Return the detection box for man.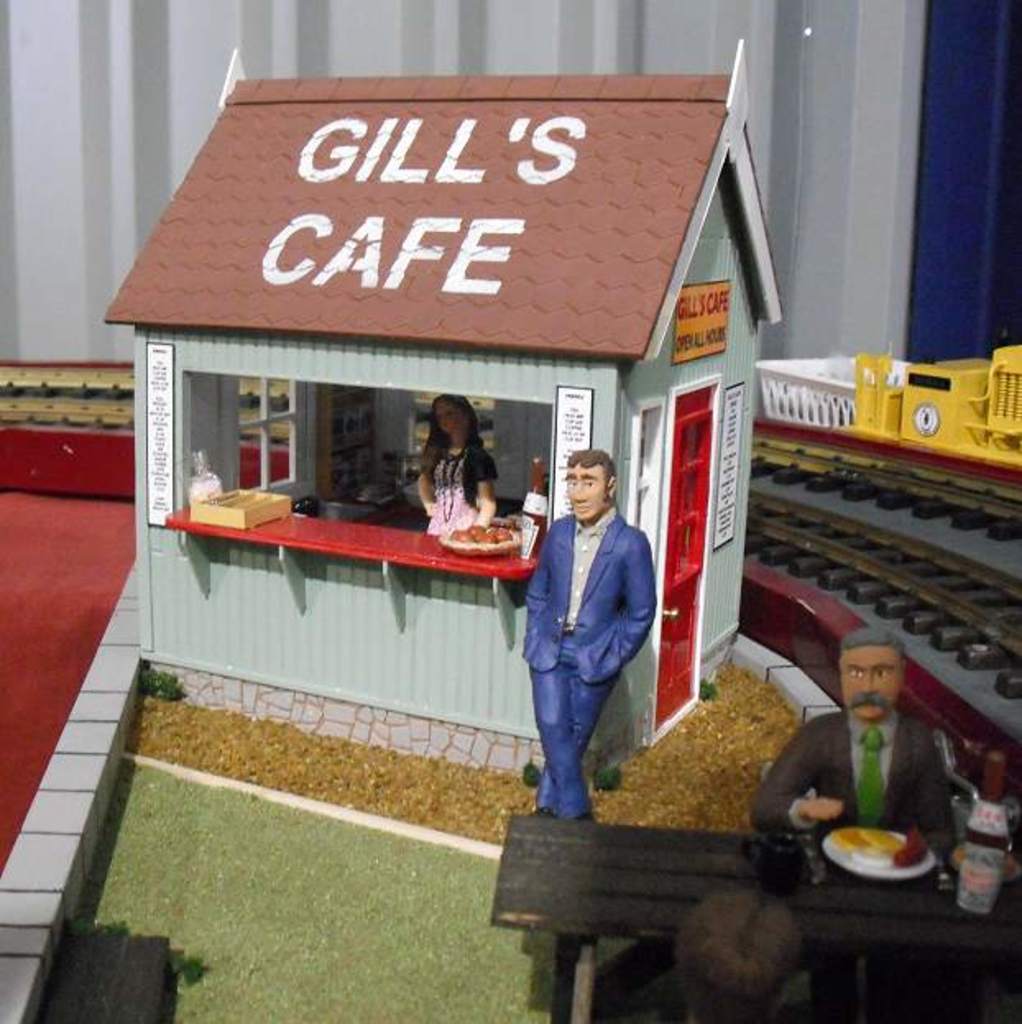
bbox=(508, 445, 687, 815).
